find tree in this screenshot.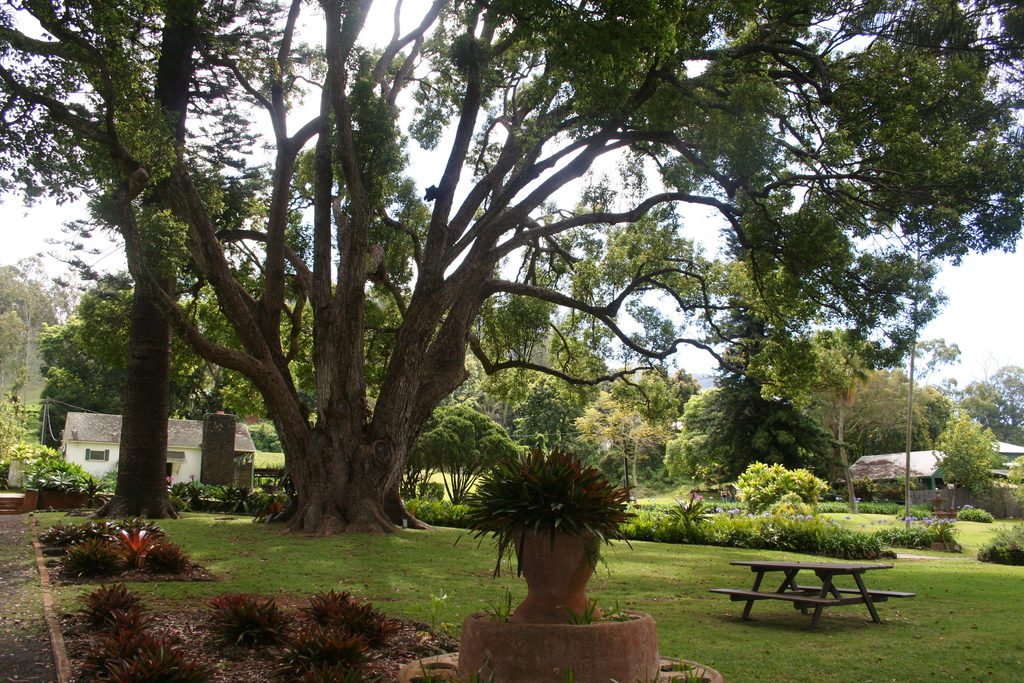
The bounding box for tree is l=97, t=0, r=301, b=522.
